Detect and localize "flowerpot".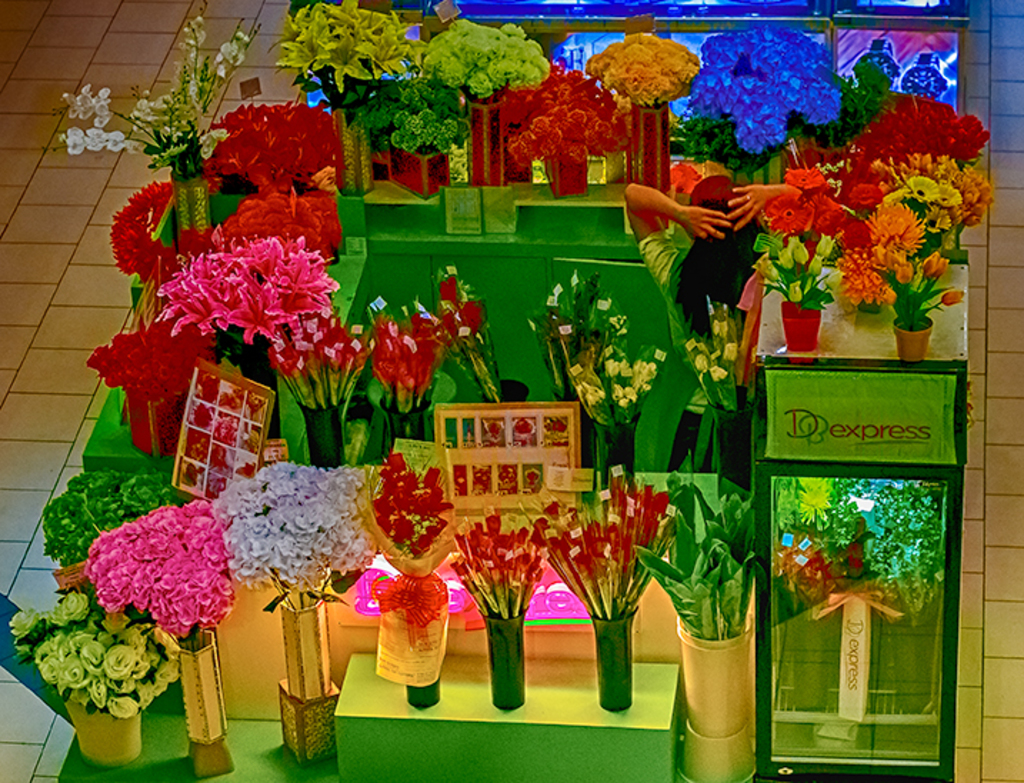
Localized at detection(780, 300, 818, 357).
